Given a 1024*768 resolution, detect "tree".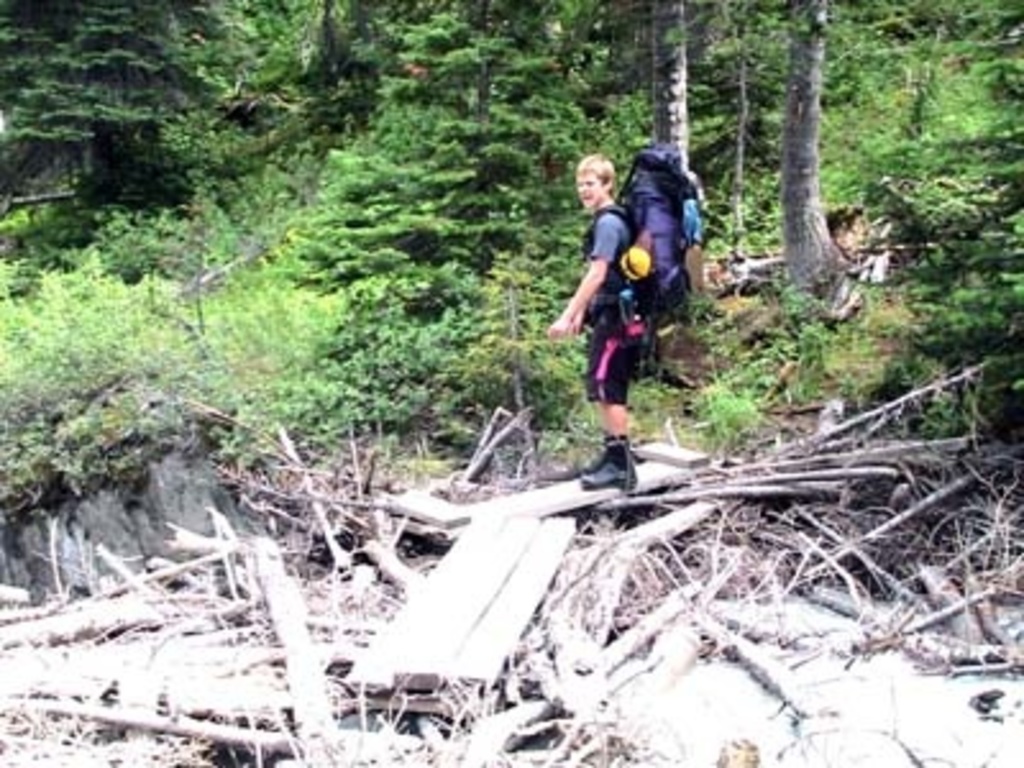
(x1=630, y1=0, x2=699, y2=197).
